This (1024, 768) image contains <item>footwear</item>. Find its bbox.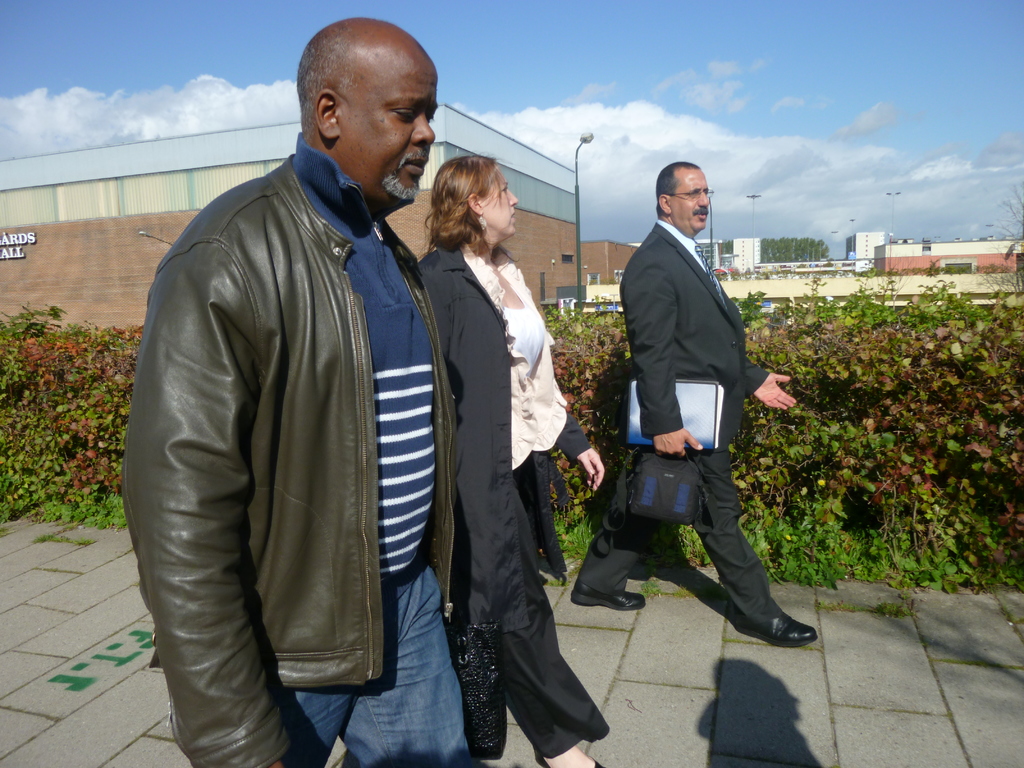
<region>537, 749, 602, 767</region>.
